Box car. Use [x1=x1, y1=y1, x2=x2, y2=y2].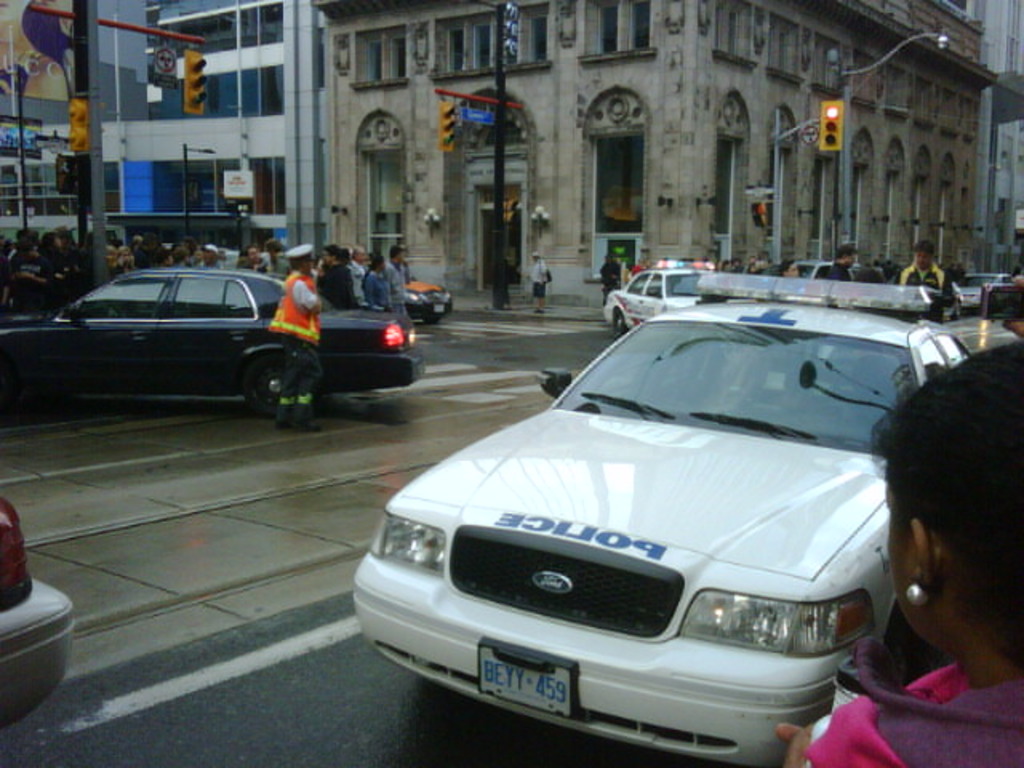
[x1=354, y1=274, x2=973, y2=755].
